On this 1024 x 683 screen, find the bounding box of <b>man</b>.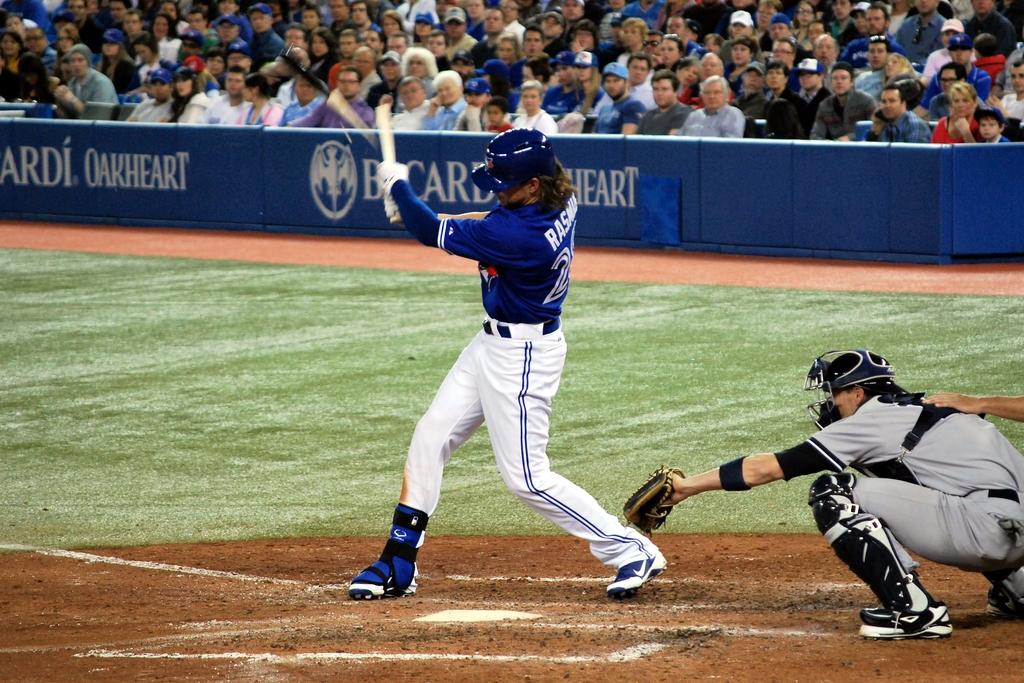
Bounding box: 695, 52, 724, 80.
